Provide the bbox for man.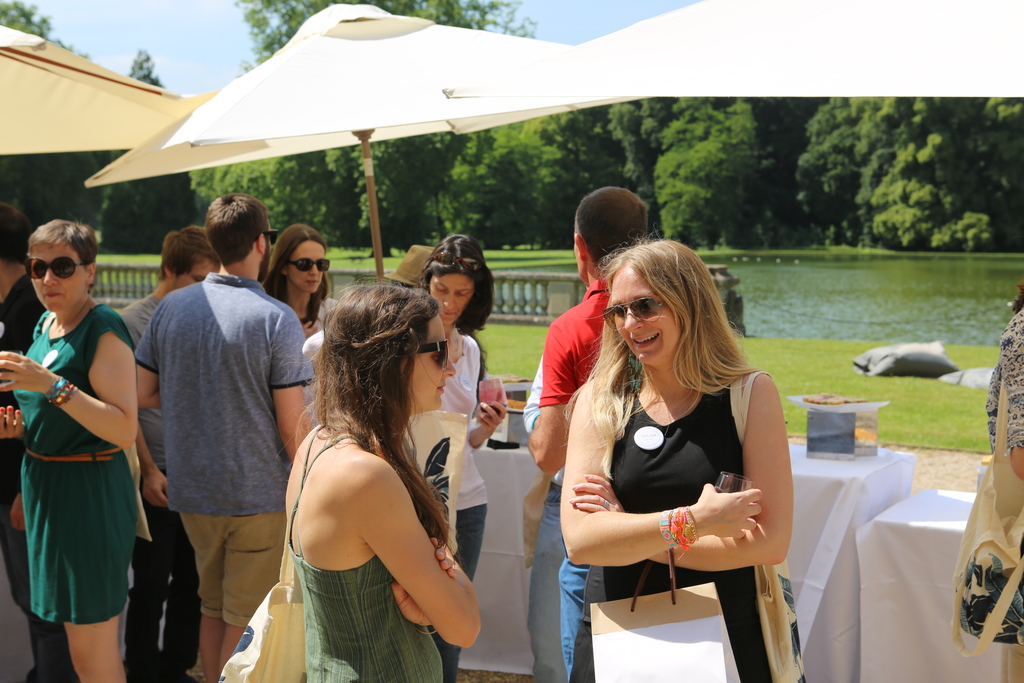
<box>133,190,314,677</box>.
